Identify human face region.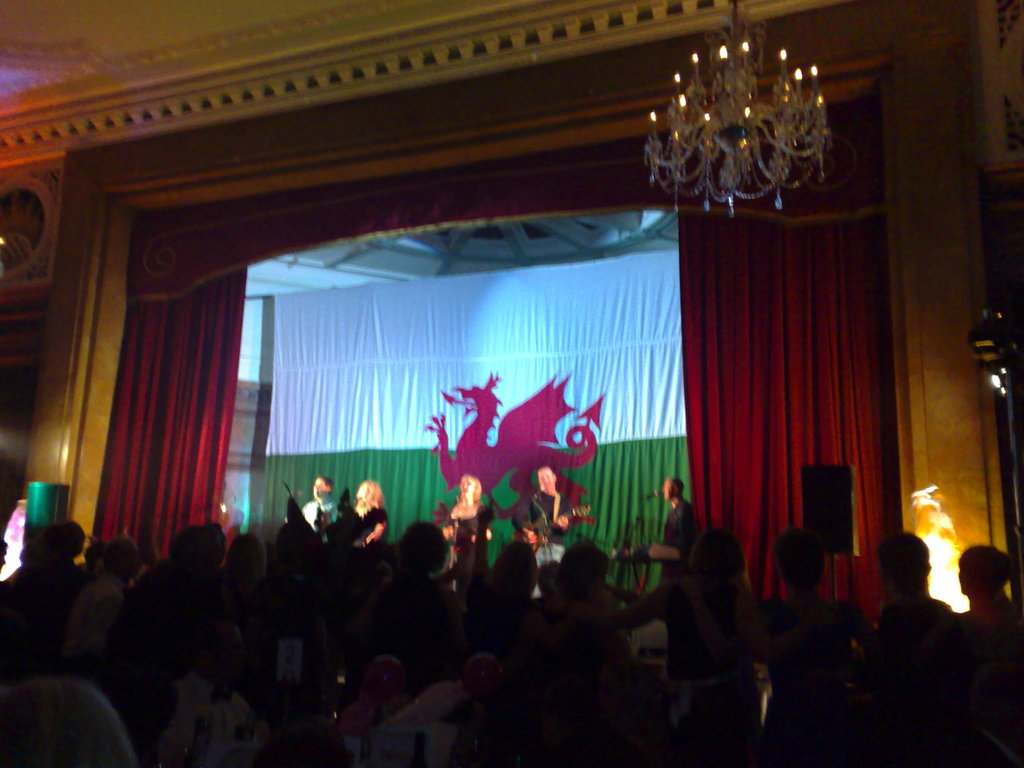
Region: box(662, 478, 672, 502).
